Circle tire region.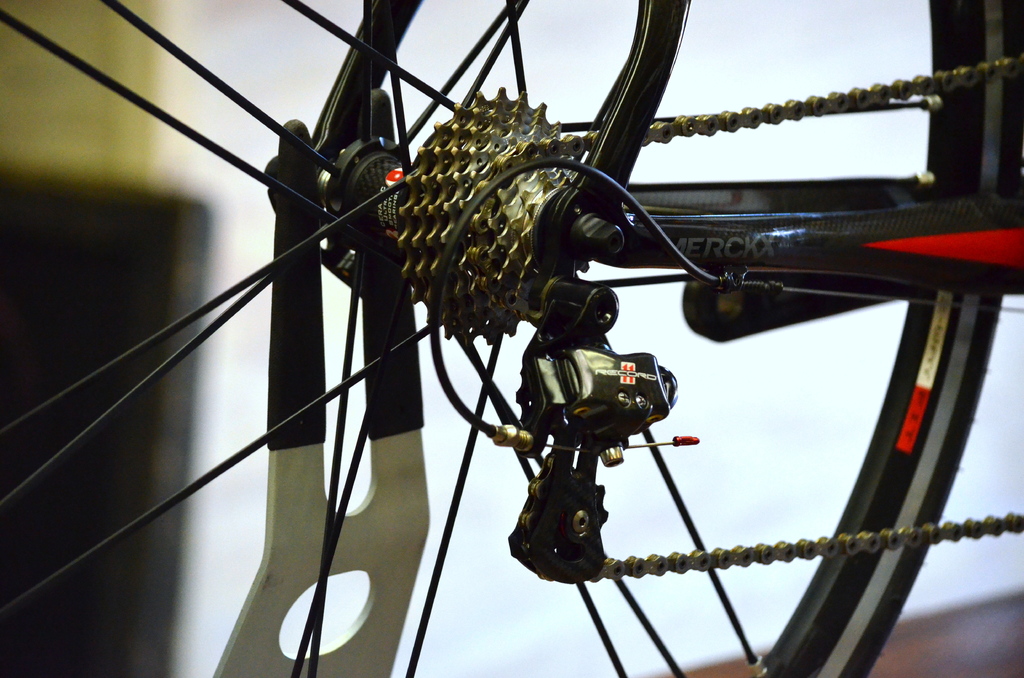
Region: 0, 0, 1023, 677.
